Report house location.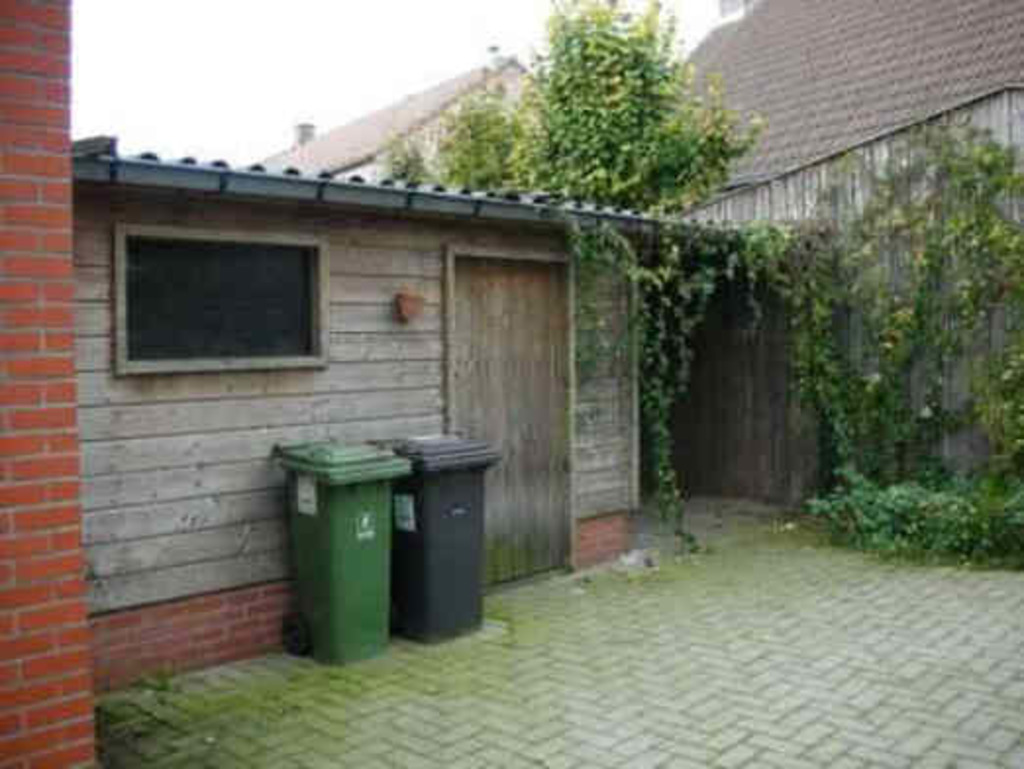
Report: (left=224, top=33, right=641, bottom=541).
